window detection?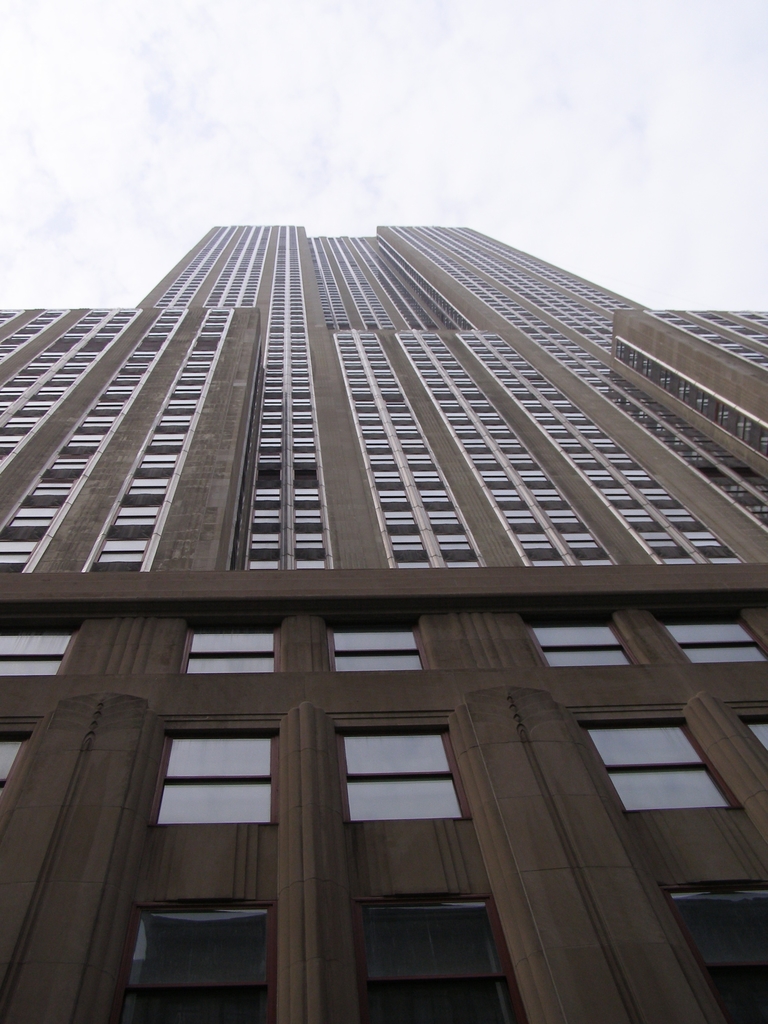
<region>584, 719, 742, 815</region>
